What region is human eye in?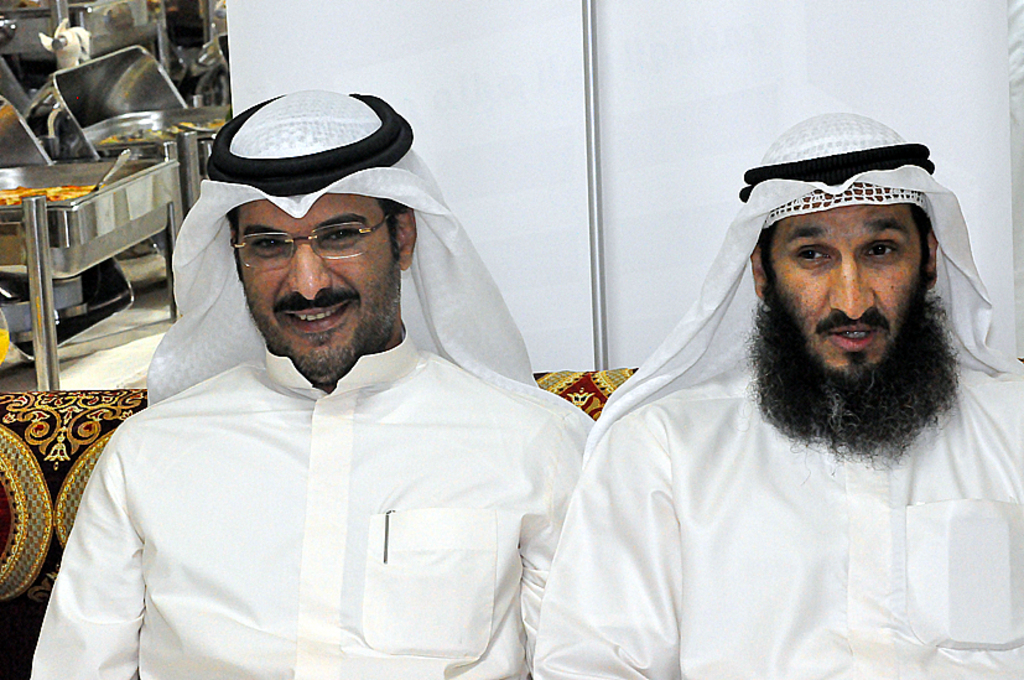
locate(863, 238, 901, 261).
